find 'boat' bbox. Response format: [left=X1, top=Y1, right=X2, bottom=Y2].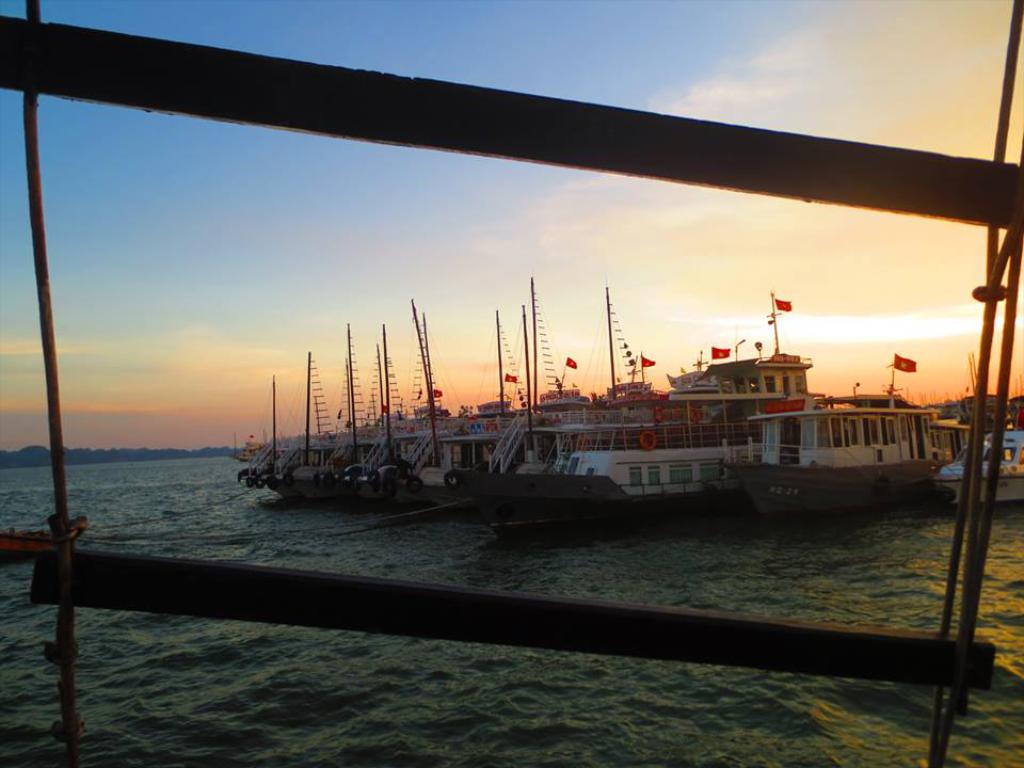
[left=935, top=431, right=1023, bottom=494].
